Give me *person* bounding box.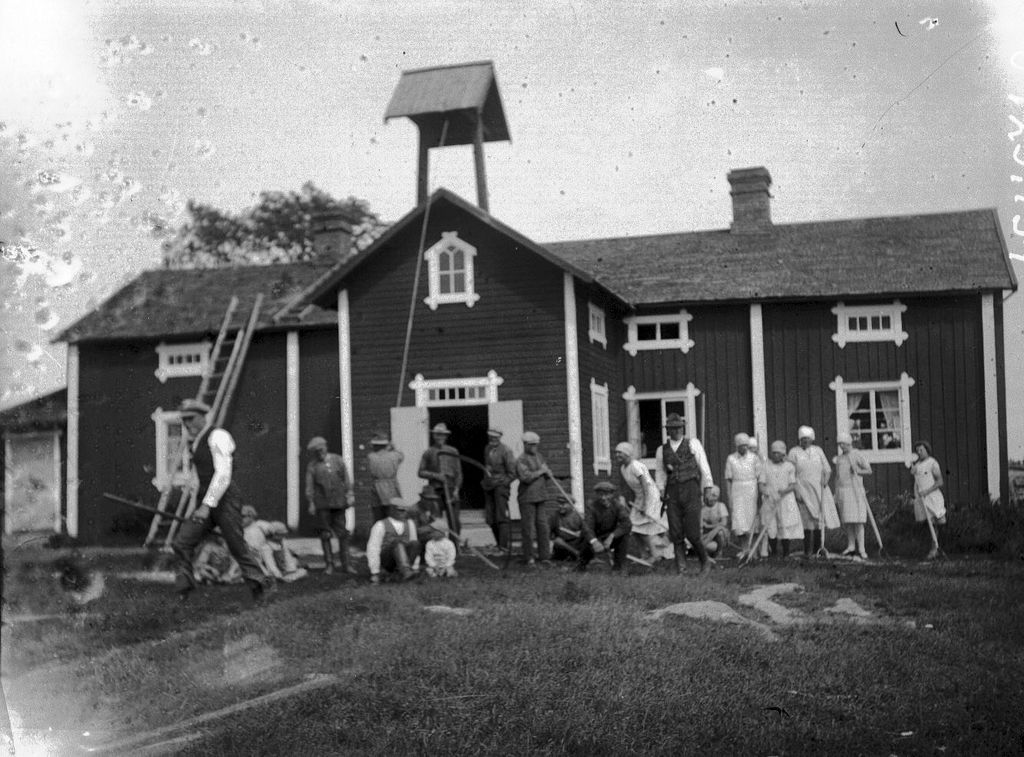
550, 496, 585, 562.
